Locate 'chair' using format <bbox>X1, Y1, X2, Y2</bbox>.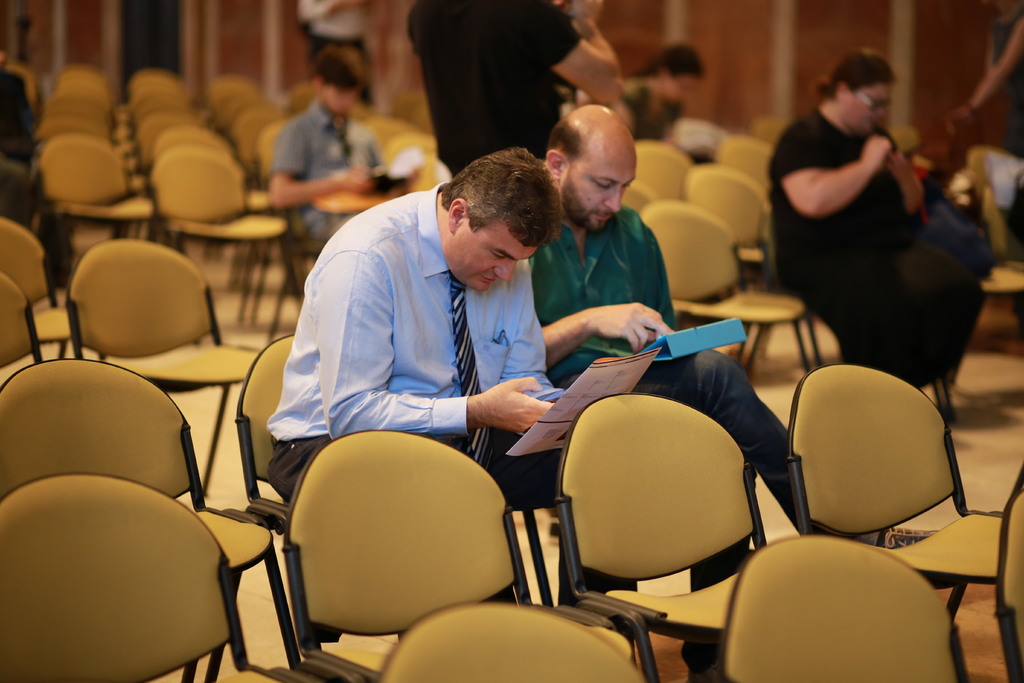
<bbox>636, 142, 700, 204</bbox>.
